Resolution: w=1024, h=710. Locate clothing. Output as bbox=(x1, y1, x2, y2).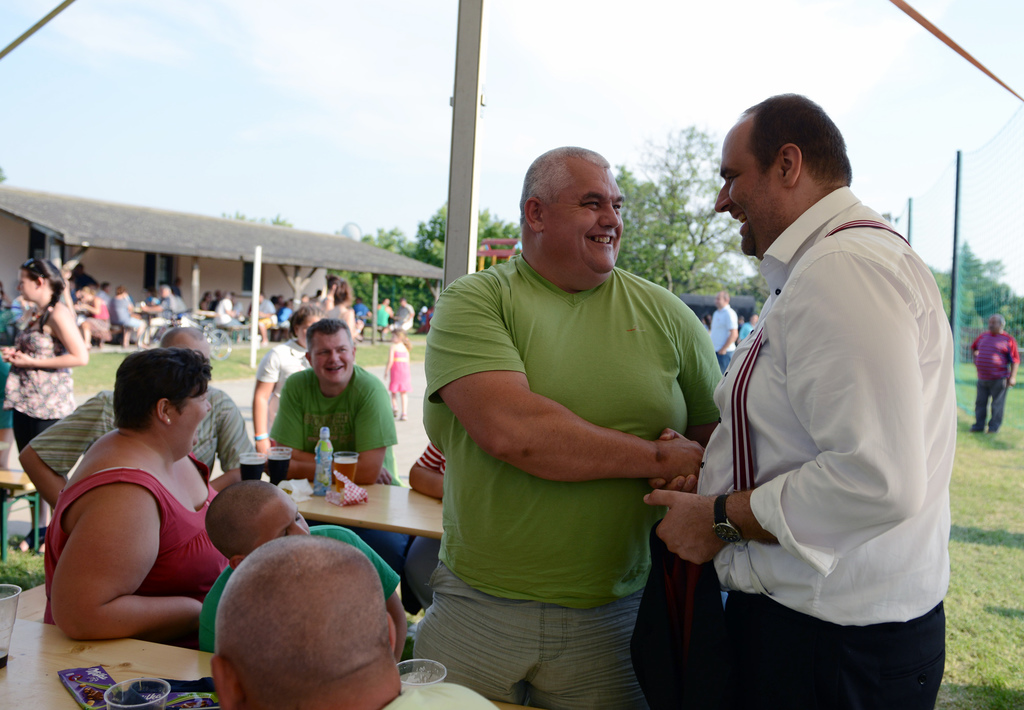
bbox=(270, 363, 399, 488).
